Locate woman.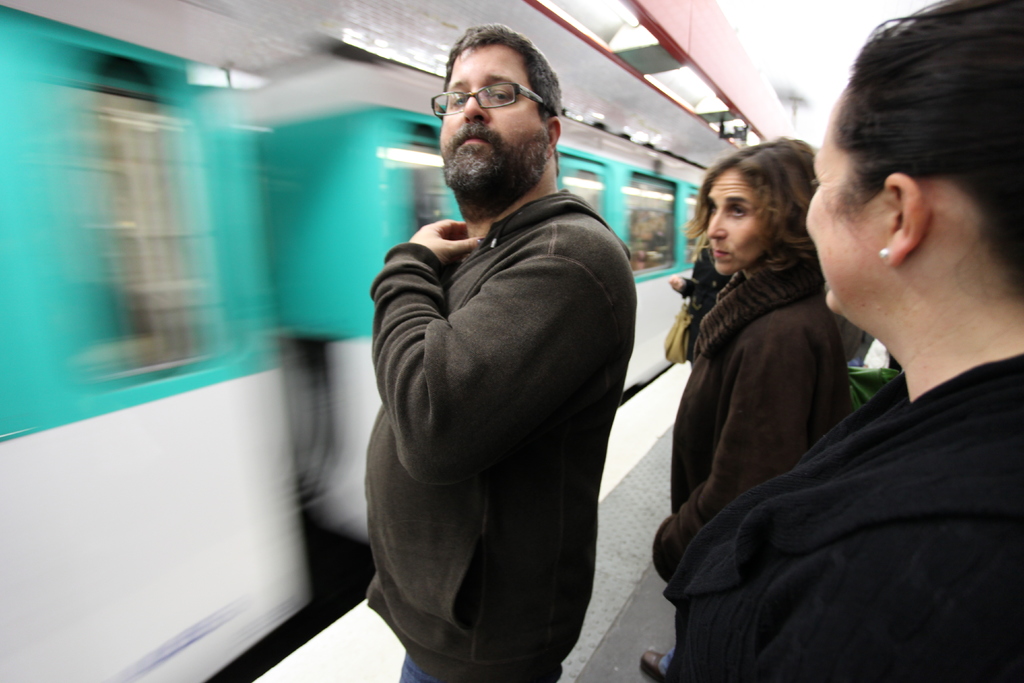
Bounding box: crop(641, 135, 856, 675).
